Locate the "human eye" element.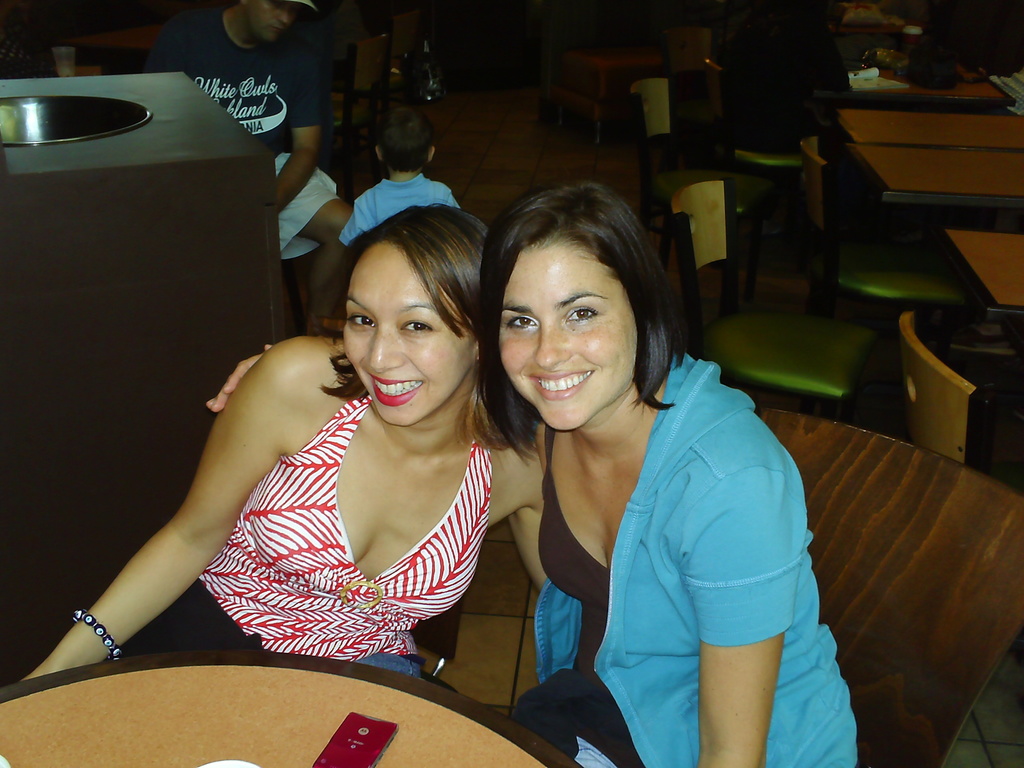
Element bbox: <box>505,309,540,331</box>.
